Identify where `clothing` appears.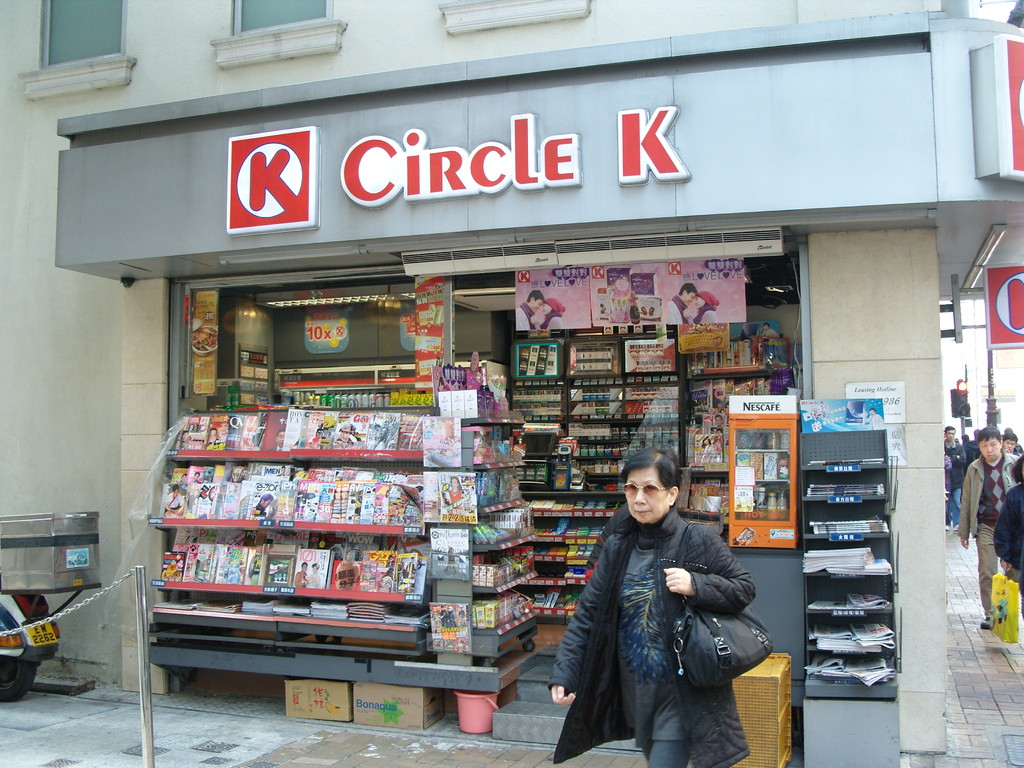
Appears at pyautogui.locateOnScreen(553, 450, 782, 760).
